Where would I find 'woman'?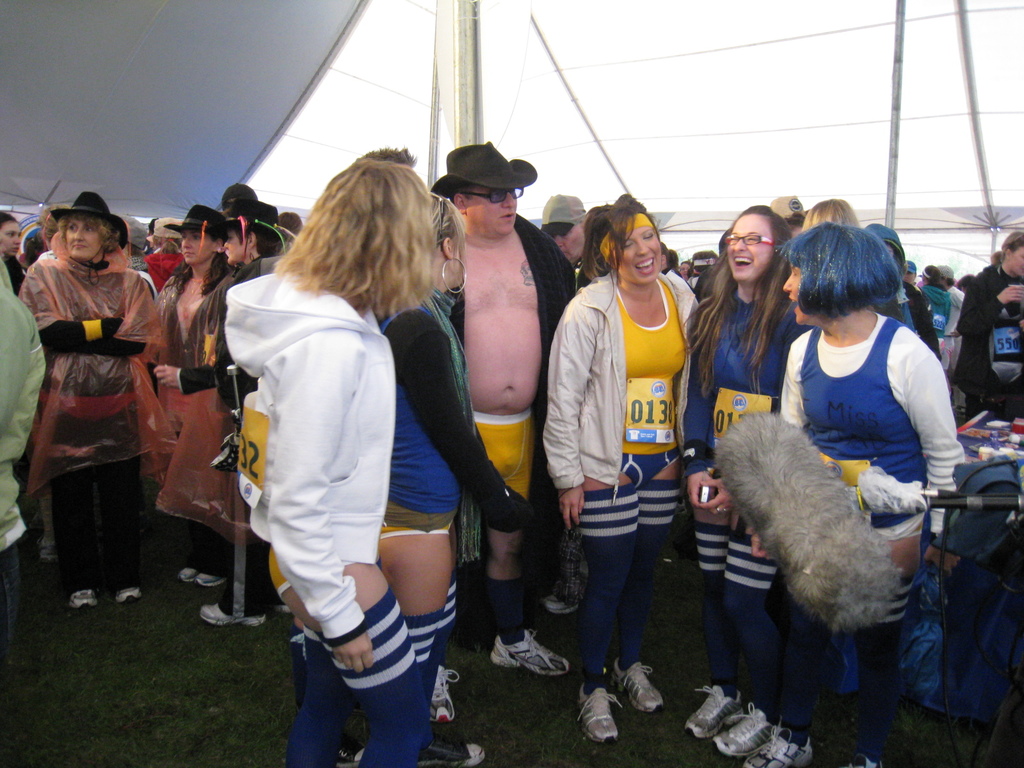
At 18 192 165 611.
